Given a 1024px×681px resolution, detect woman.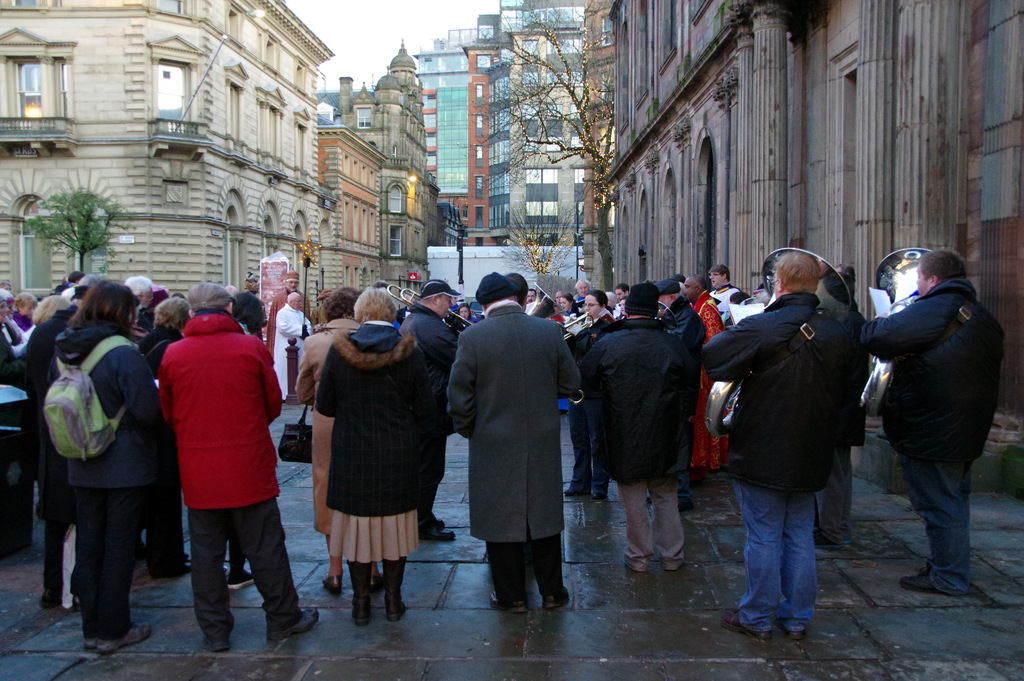
region(453, 304, 474, 332).
